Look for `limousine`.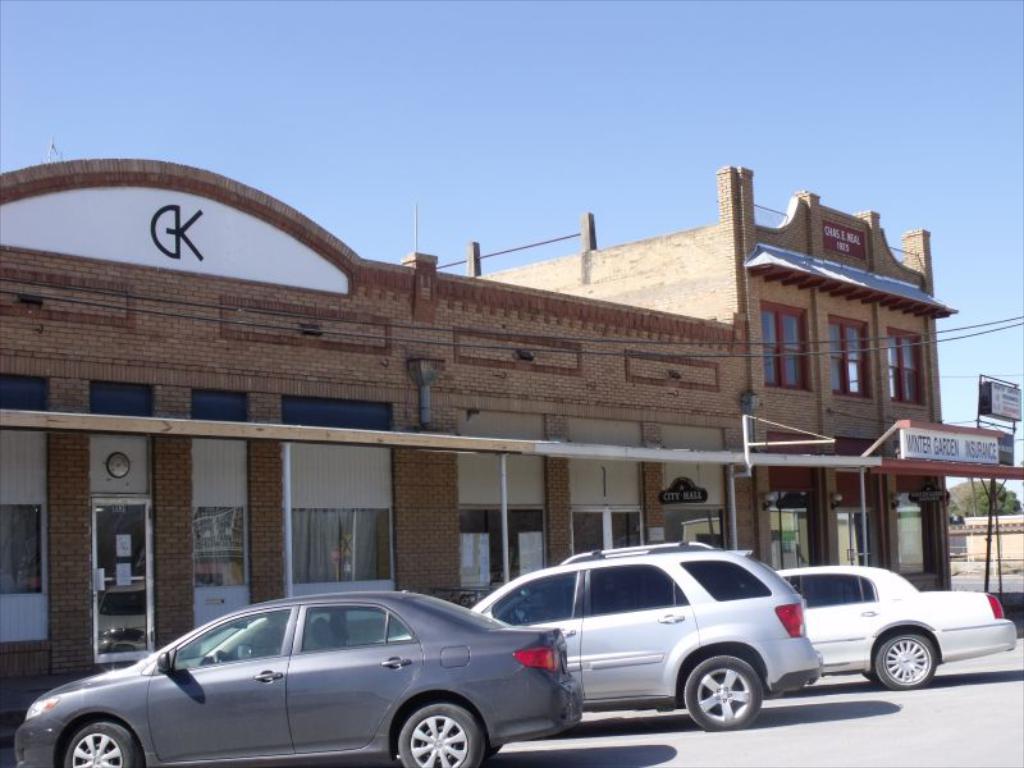
Found: x1=13, y1=598, x2=602, y2=767.
